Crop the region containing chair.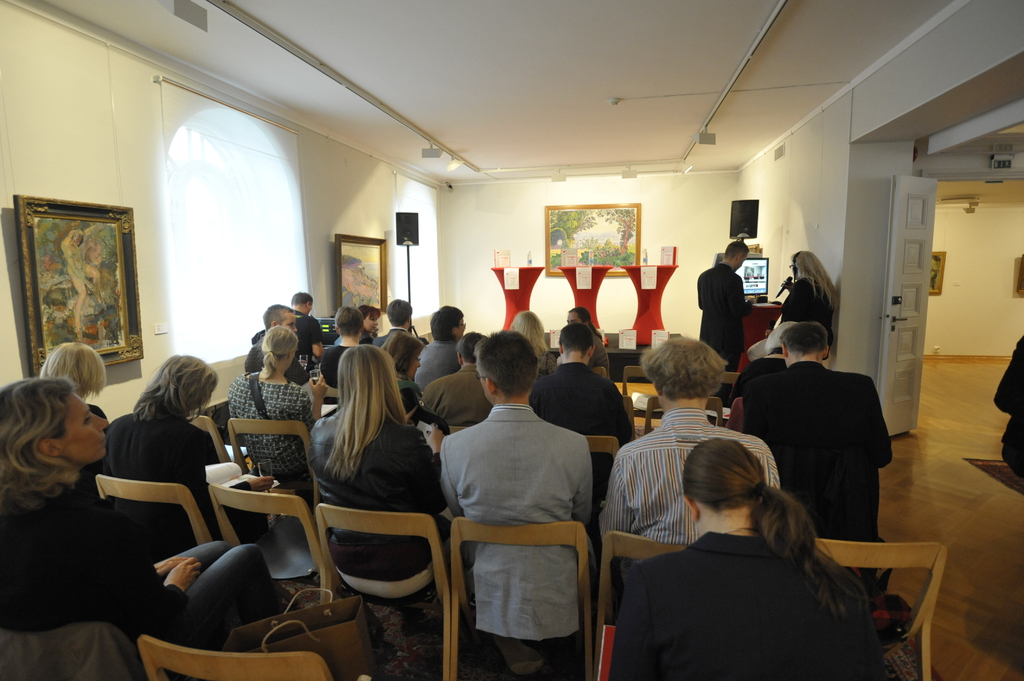
Crop region: crop(231, 415, 319, 511).
